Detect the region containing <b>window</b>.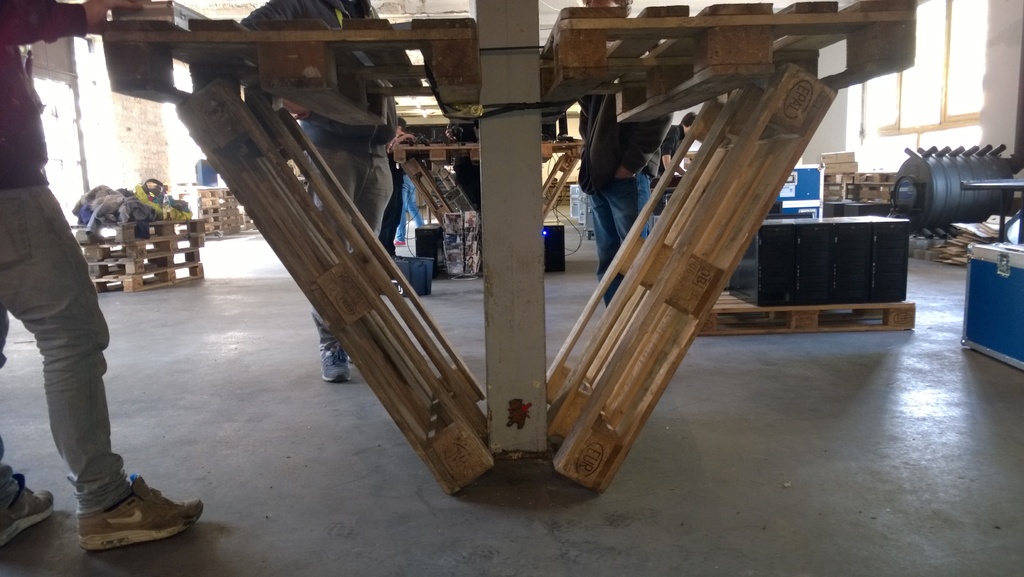
crop(879, 0, 984, 132).
